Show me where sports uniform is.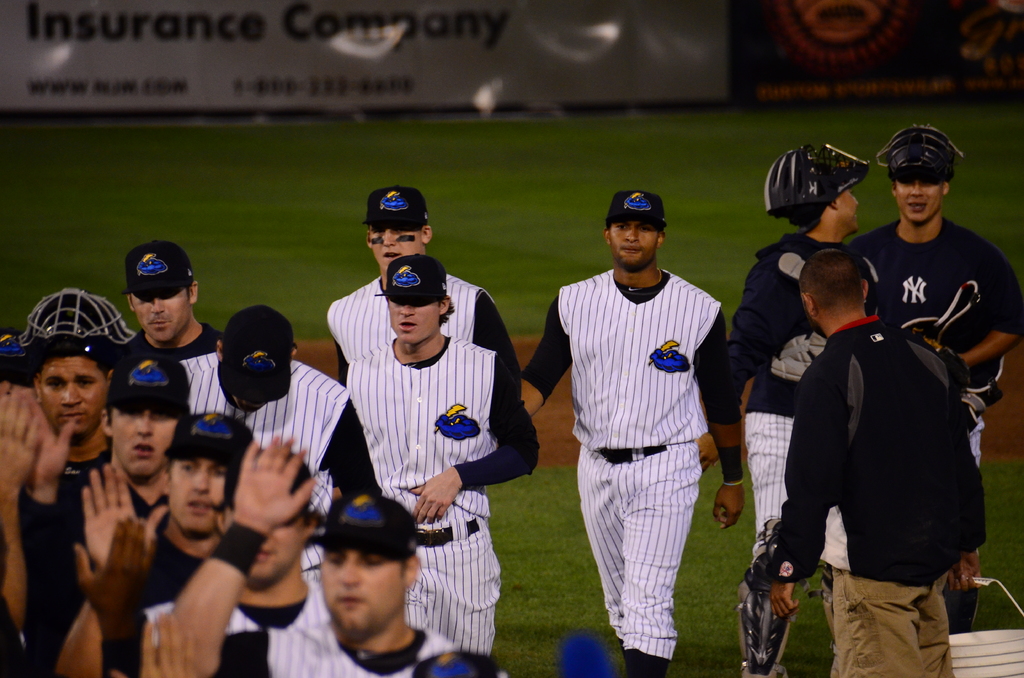
sports uniform is at <box>716,223,870,586</box>.
